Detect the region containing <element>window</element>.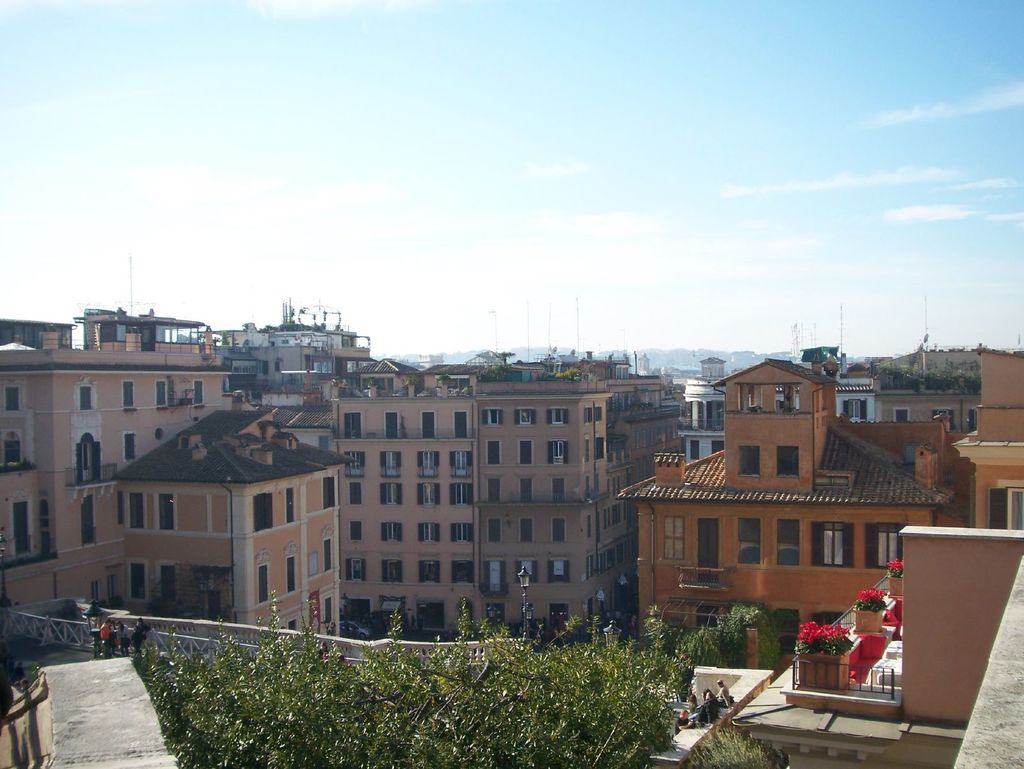
locate(157, 383, 167, 411).
